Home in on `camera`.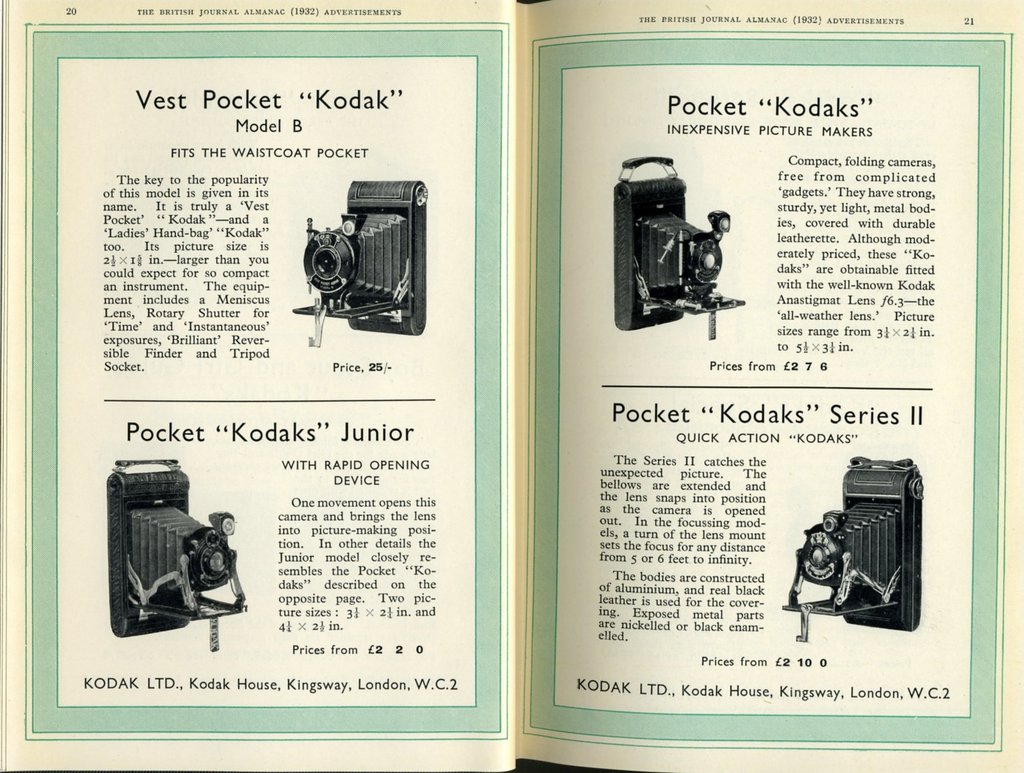
Homed in at <bbox>102, 450, 252, 656</bbox>.
